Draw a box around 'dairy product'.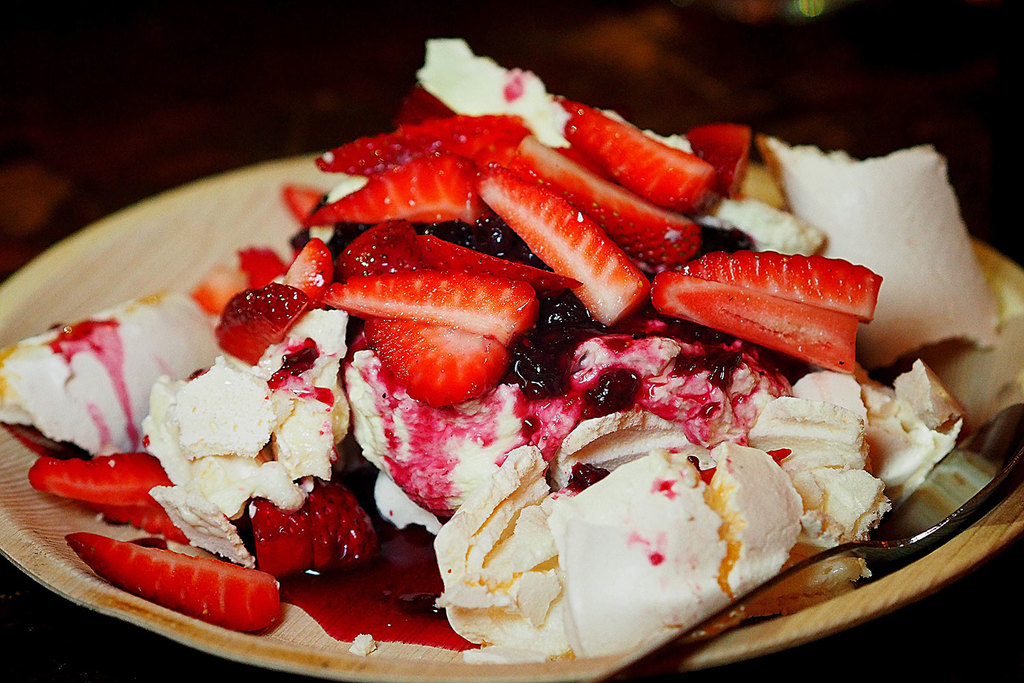
l=811, t=464, r=898, b=546.
